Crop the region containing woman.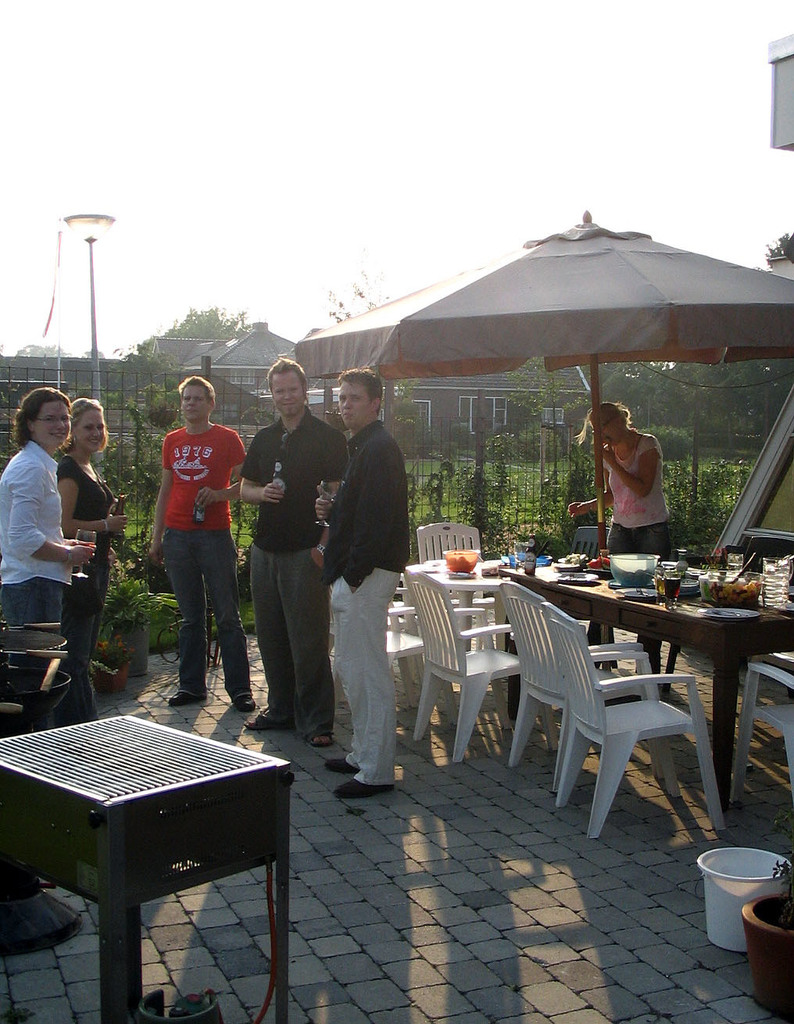
Crop region: <box>0,383,101,659</box>.
